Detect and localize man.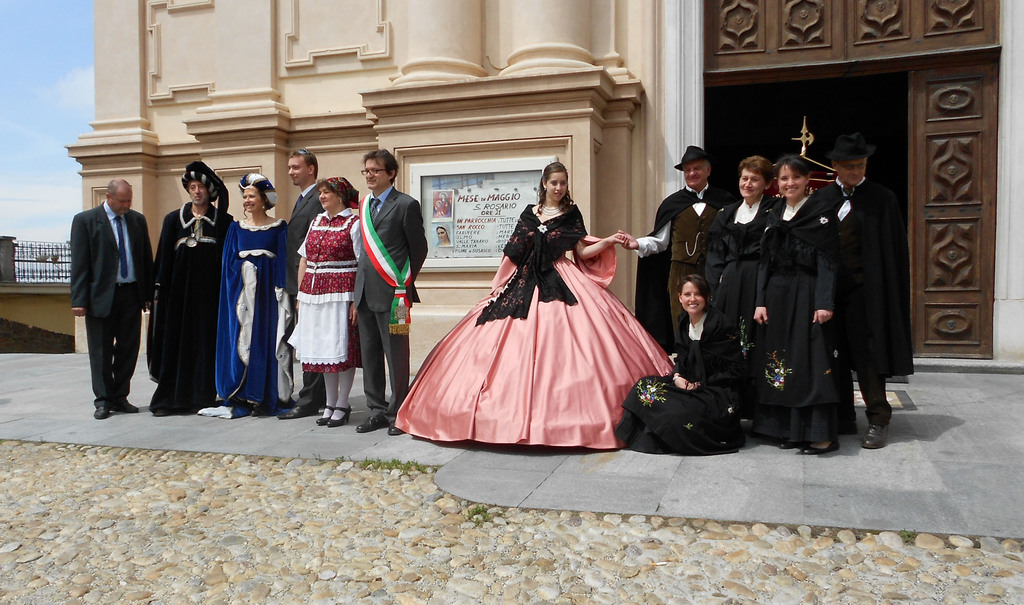
Localized at {"x1": 278, "y1": 147, "x2": 324, "y2": 418}.
